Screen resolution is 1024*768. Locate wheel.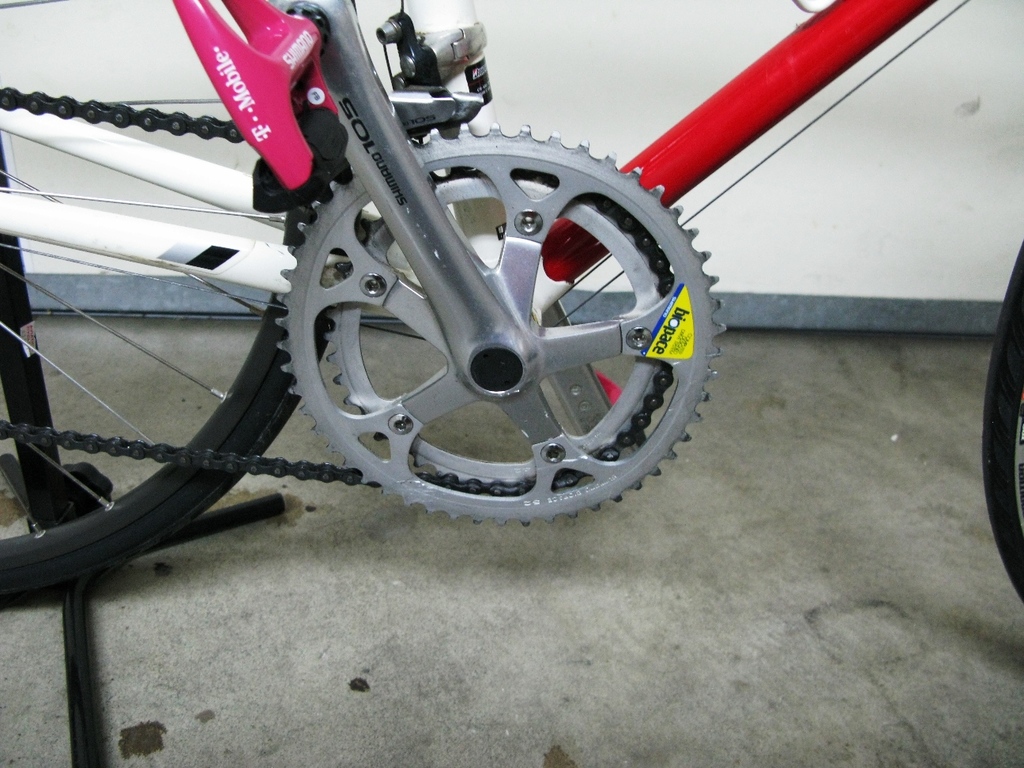
{"x1": 979, "y1": 239, "x2": 1023, "y2": 608}.
